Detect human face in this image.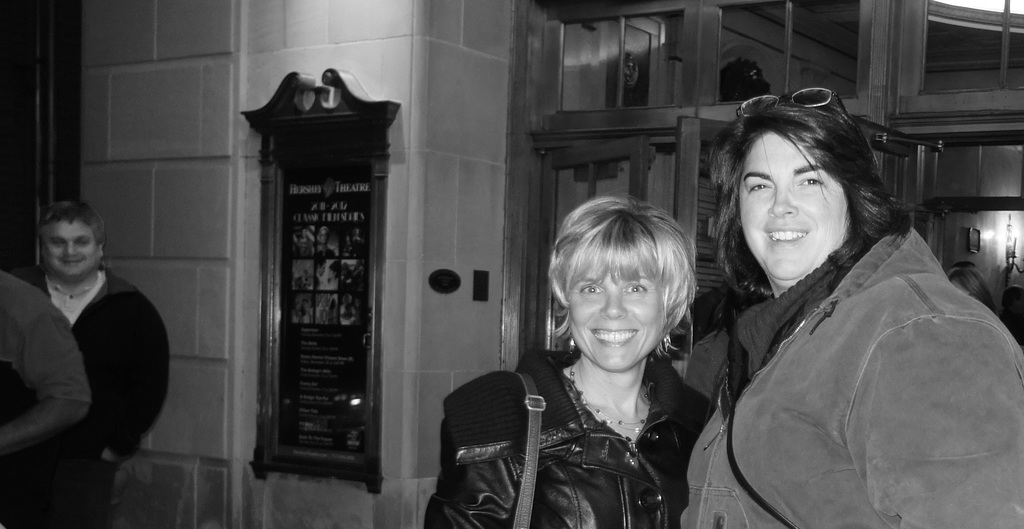
Detection: box(566, 266, 665, 376).
